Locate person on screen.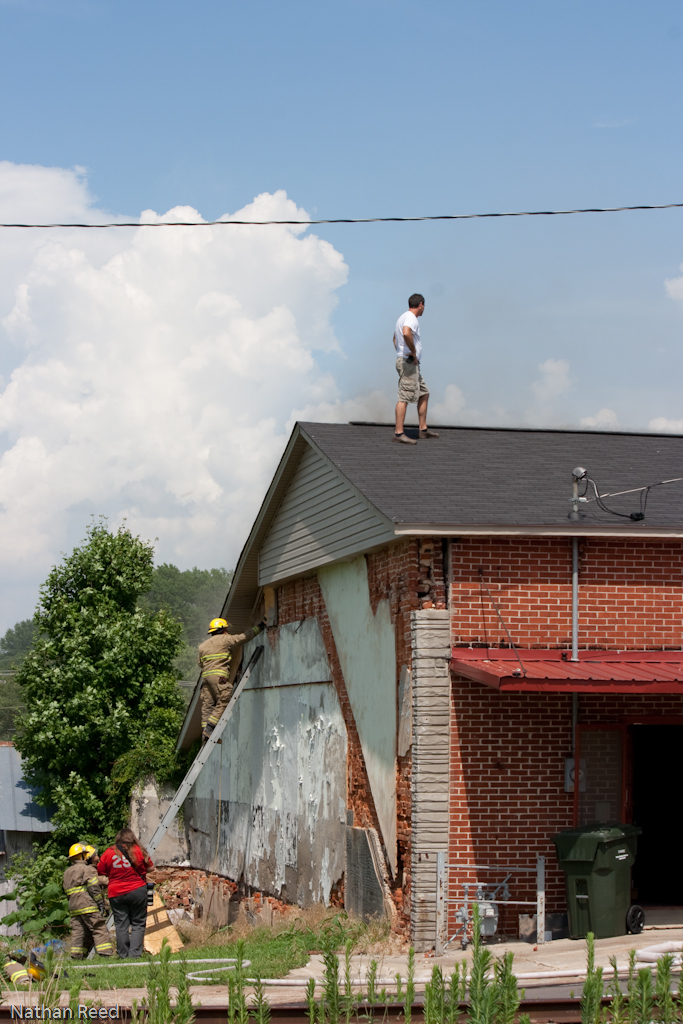
On screen at BBox(388, 282, 440, 434).
